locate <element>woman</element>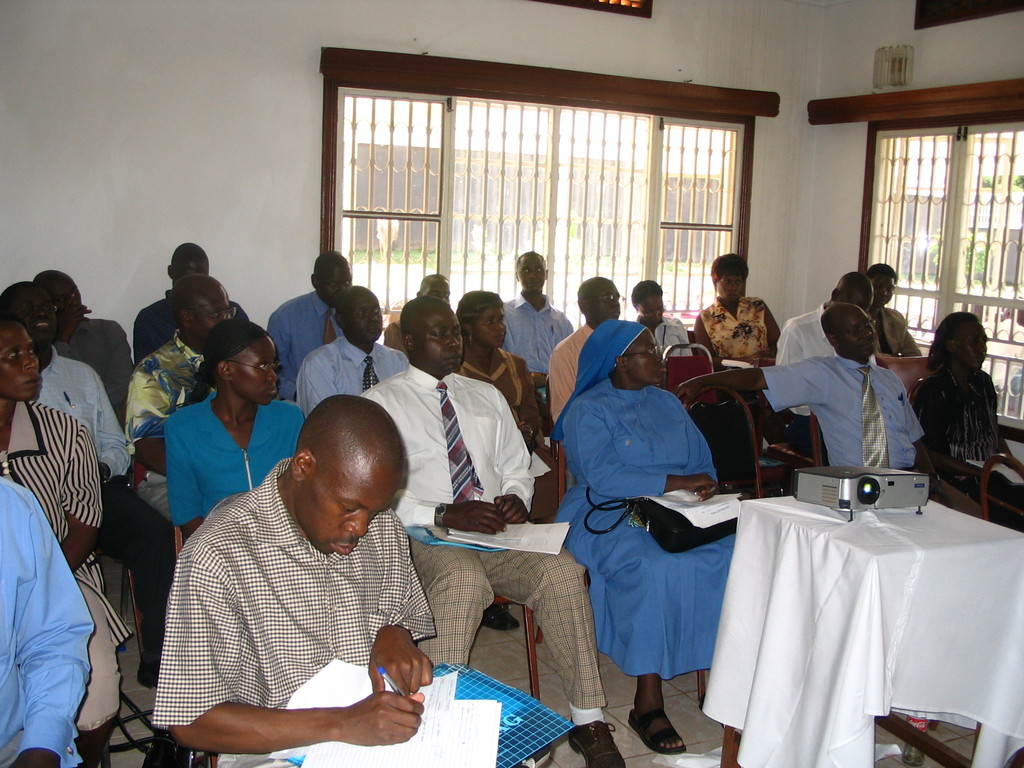
detection(906, 310, 1013, 502)
